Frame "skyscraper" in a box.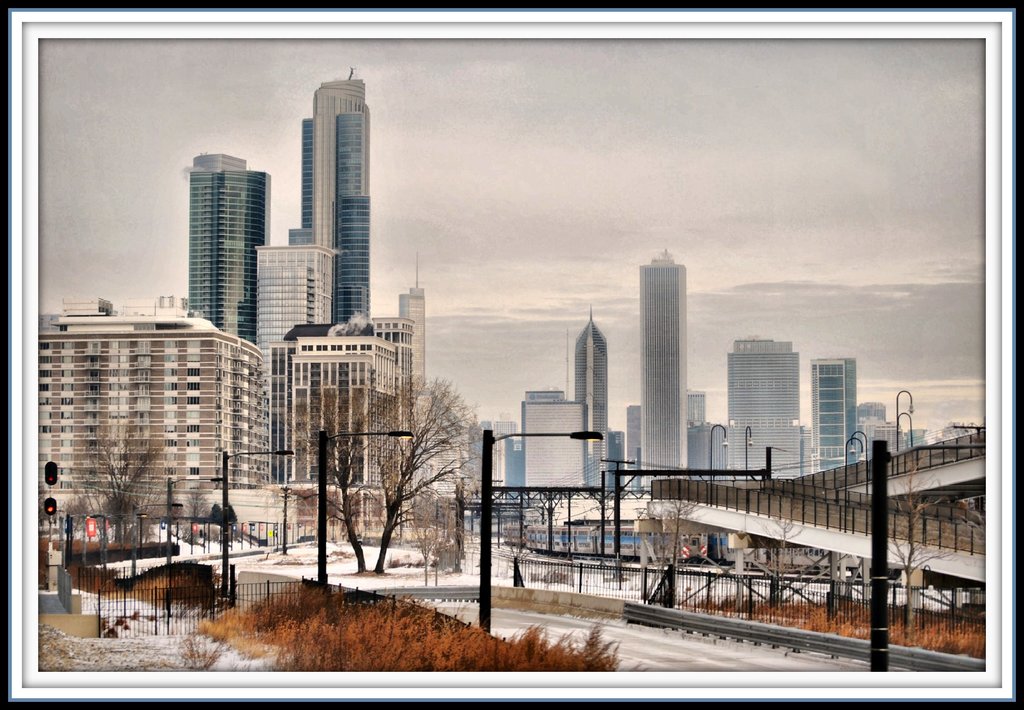
561:313:616:478.
